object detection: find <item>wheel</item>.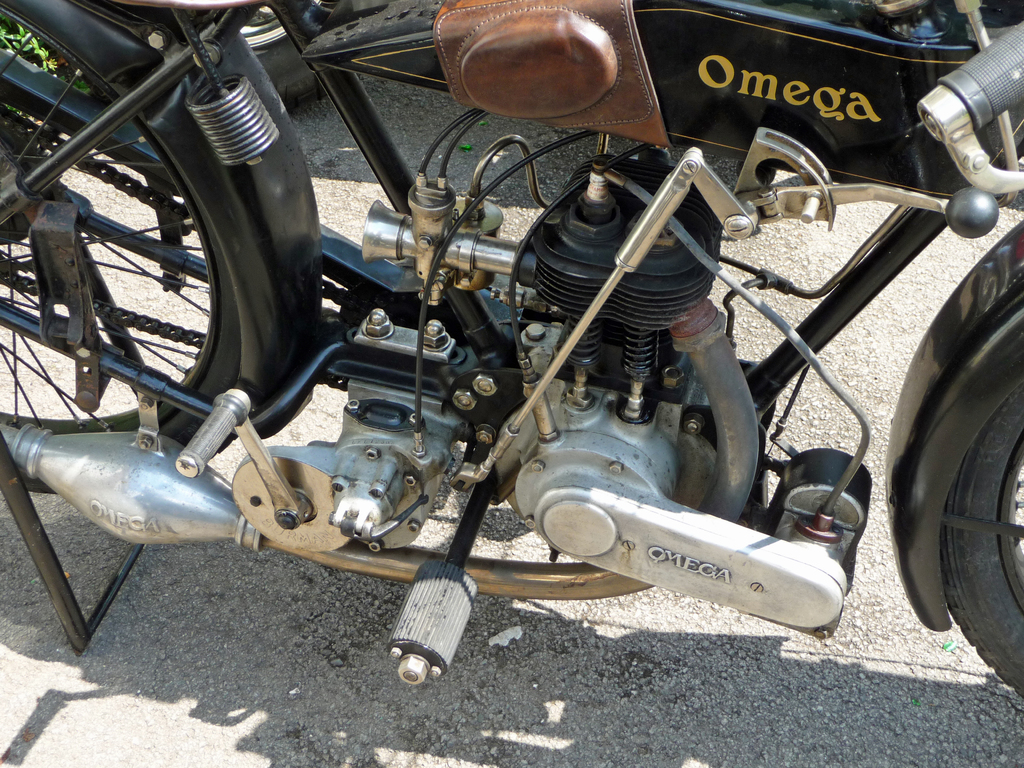
239/0/340/113.
